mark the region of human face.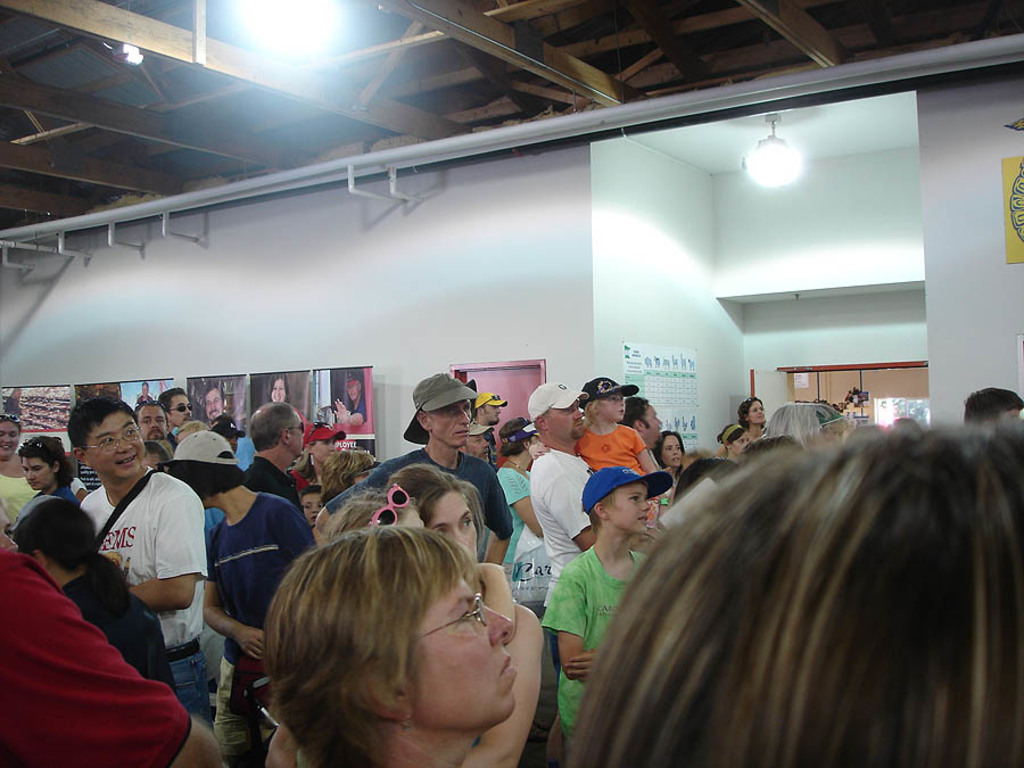
Region: l=171, t=395, r=192, b=424.
